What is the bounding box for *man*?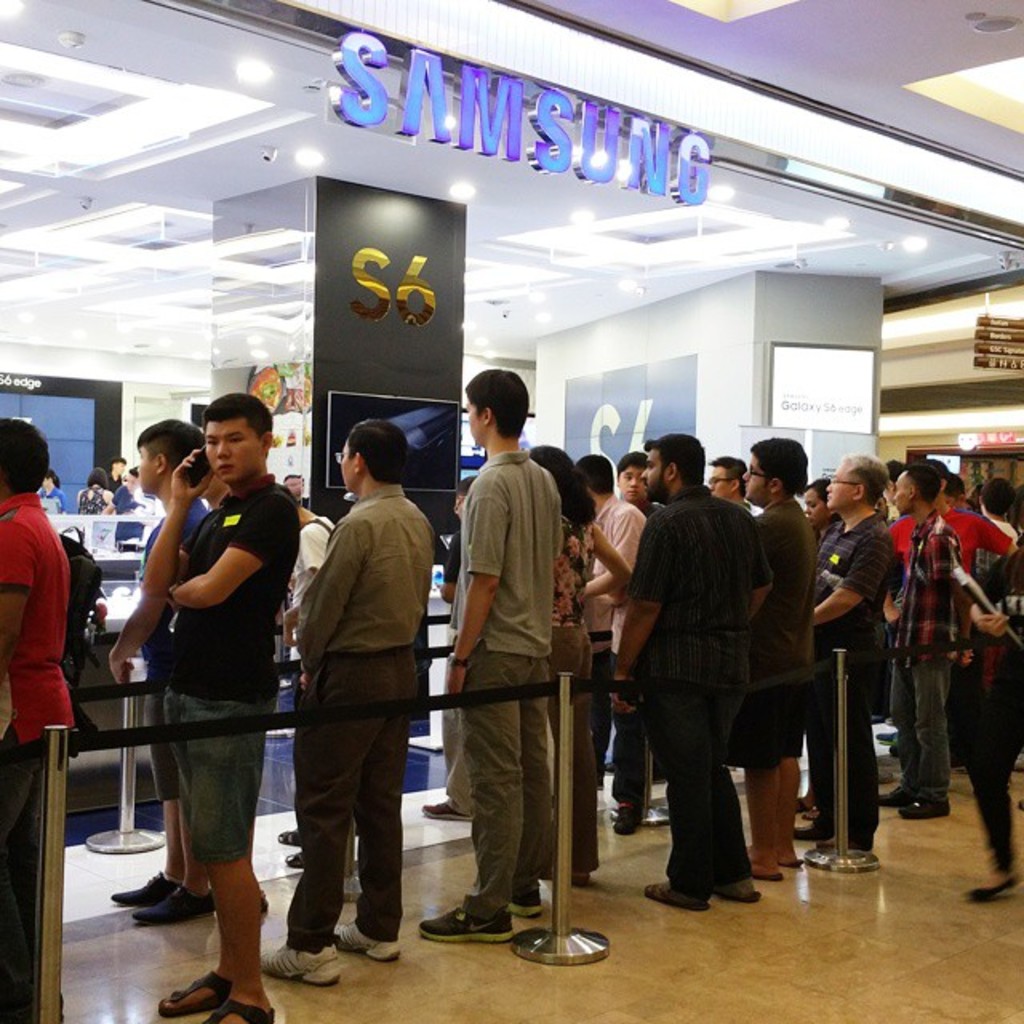
left=104, top=466, right=139, bottom=515.
